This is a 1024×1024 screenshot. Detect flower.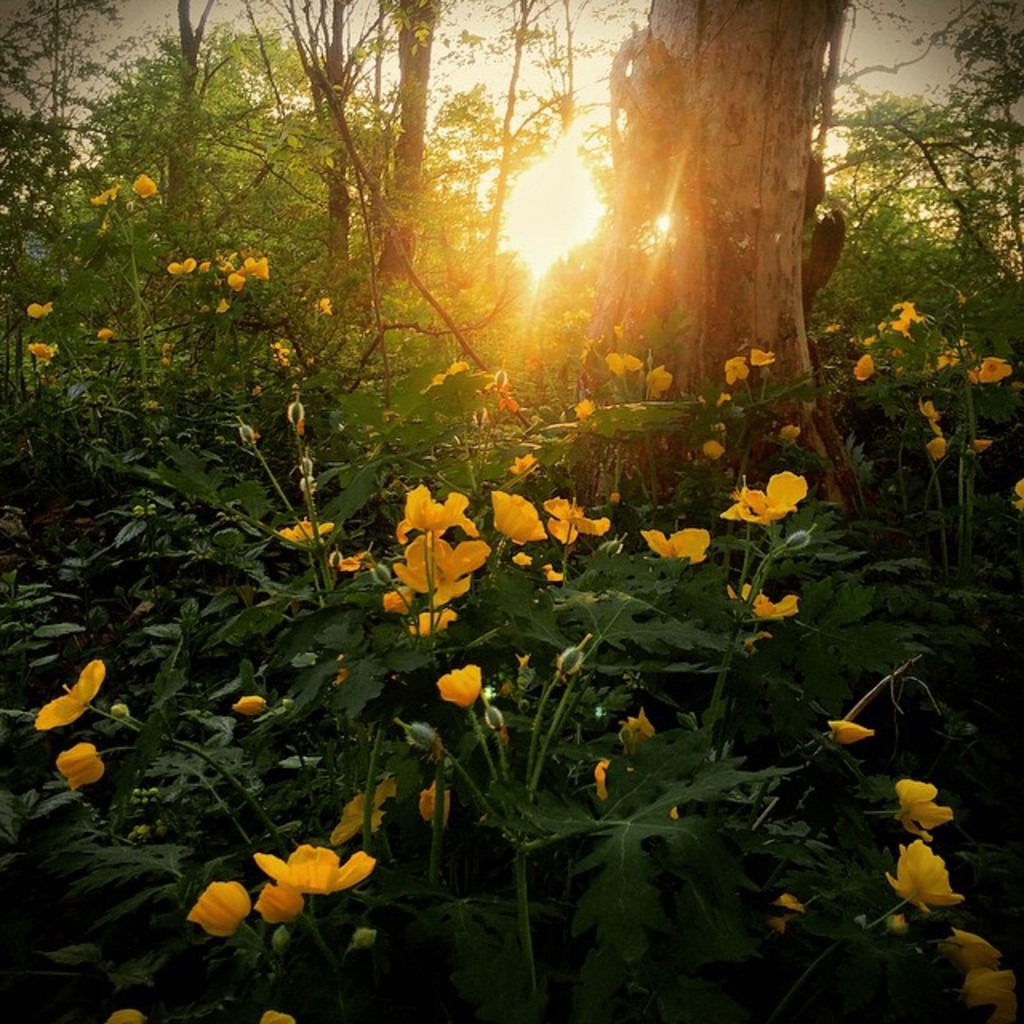
<box>128,171,154,200</box>.
